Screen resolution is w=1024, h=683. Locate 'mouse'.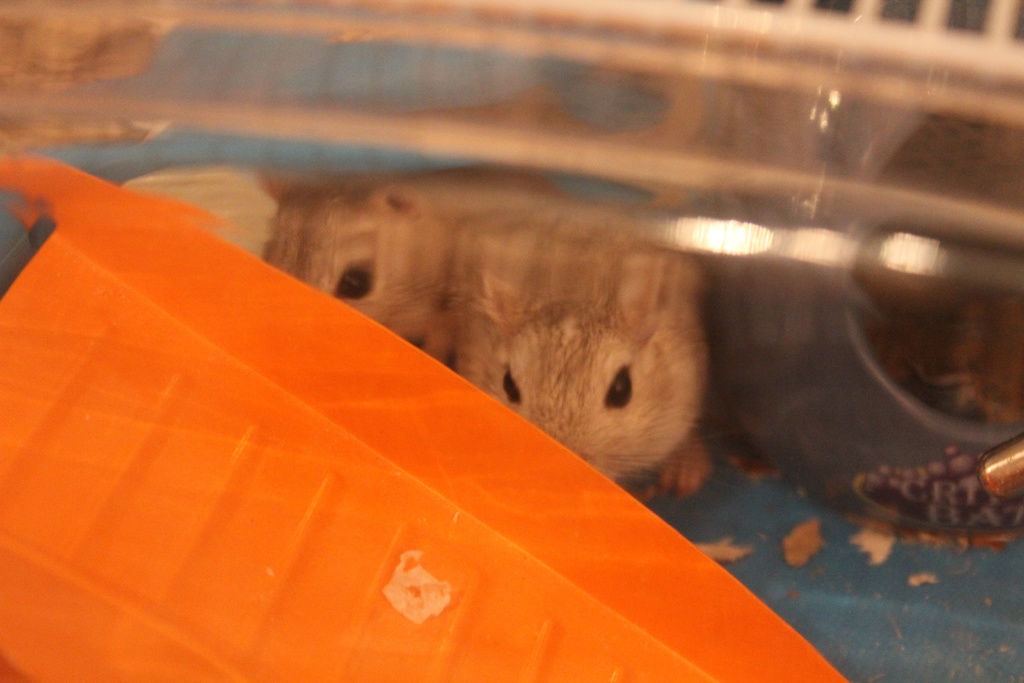
(458, 206, 721, 502).
